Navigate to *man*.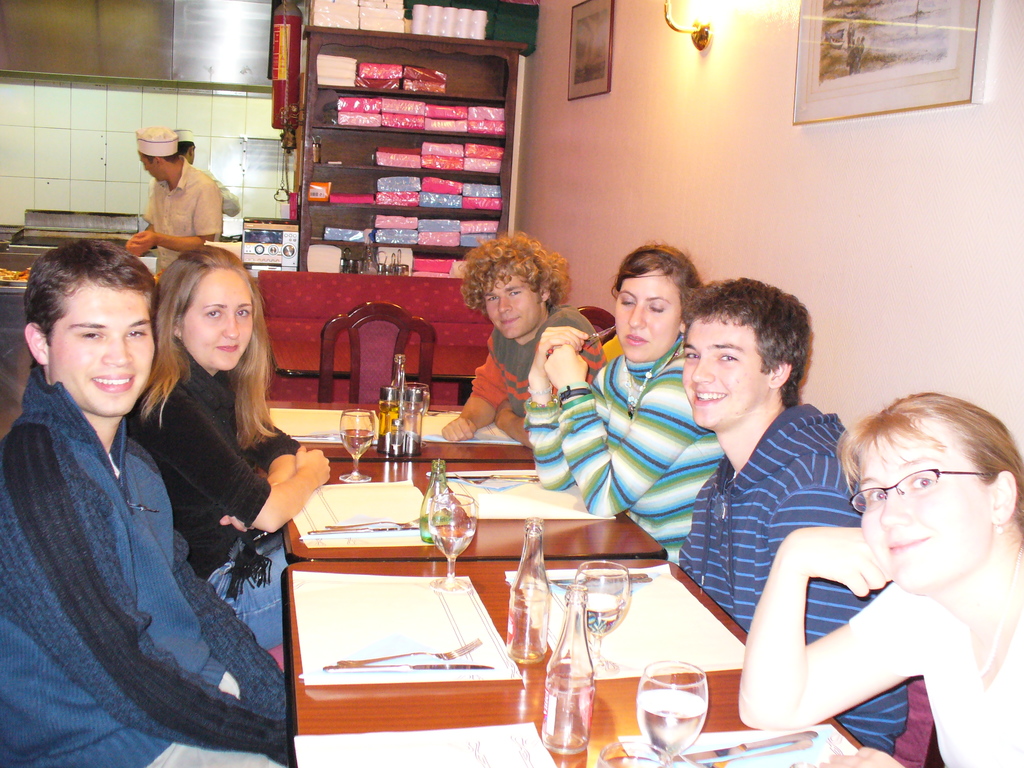
Navigation target: Rect(0, 237, 286, 767).
